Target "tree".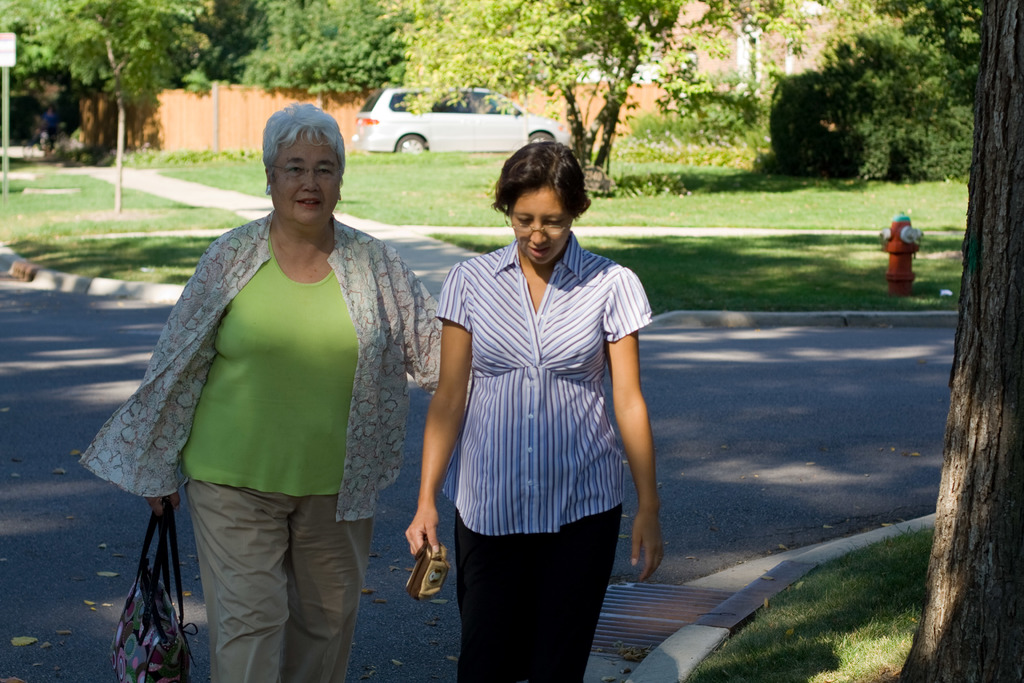
Target region: left=755, top=0, right=964, bottom=182.
